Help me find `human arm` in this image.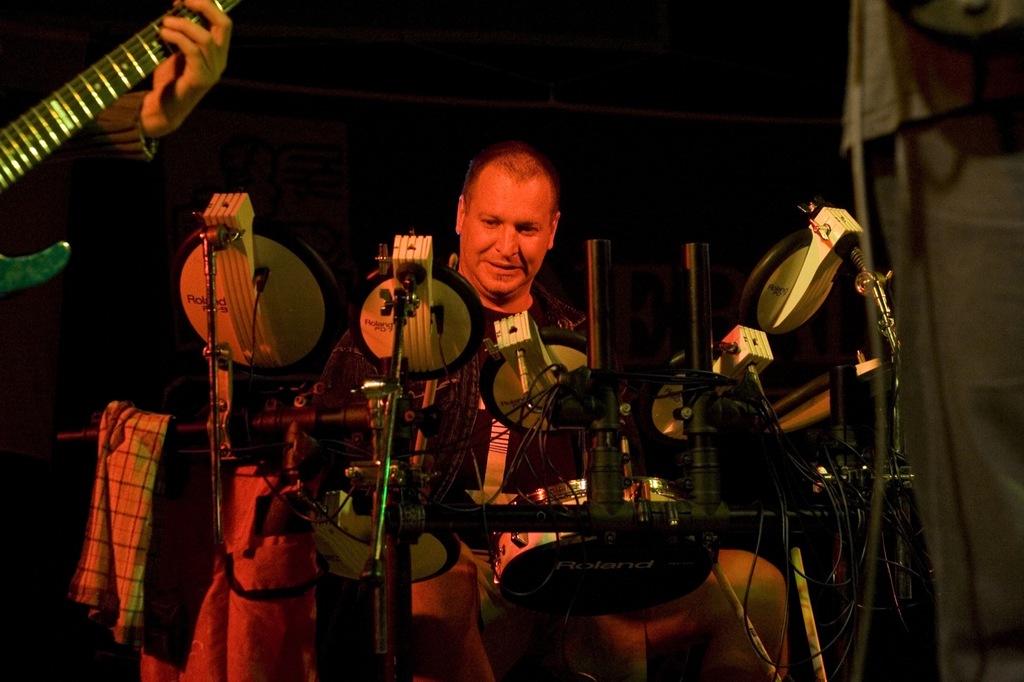
Found it: Rect(305, 276, 444, 491).
